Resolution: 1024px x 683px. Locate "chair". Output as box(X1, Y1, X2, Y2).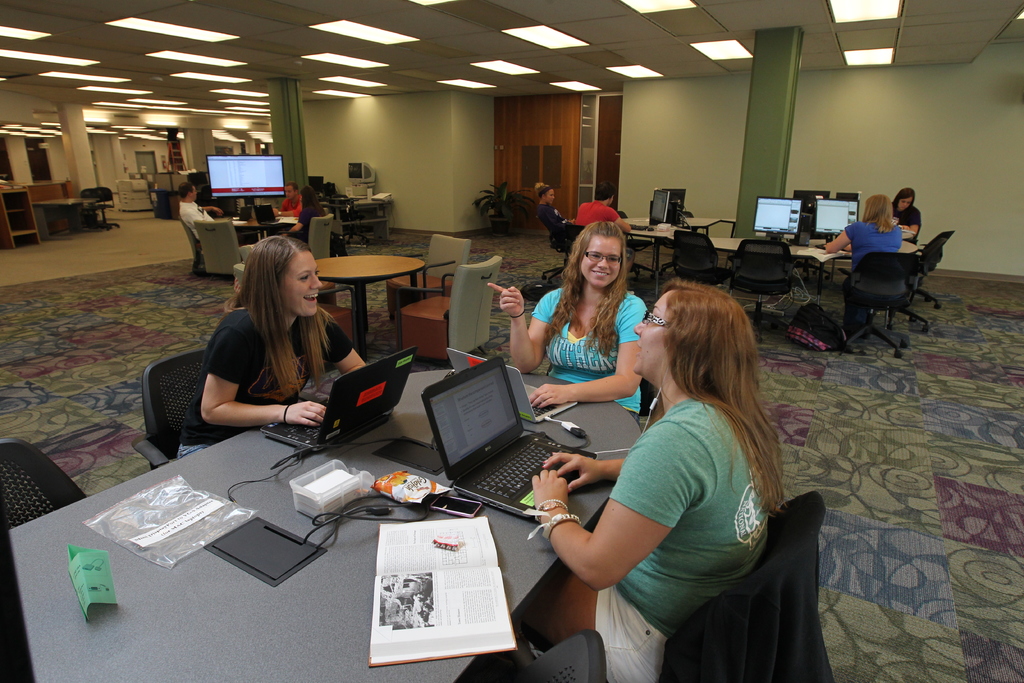
box(304, 215, 328, 263).
